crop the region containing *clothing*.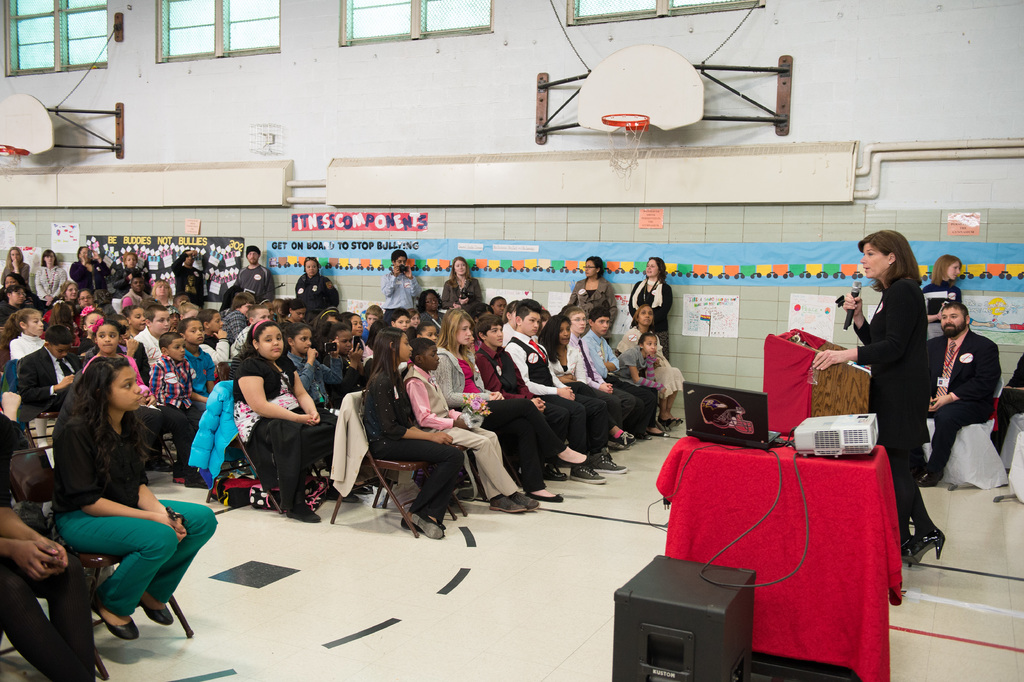
Crop region: pyautogui.locateOnScreen(0, 414, 96, 681).
